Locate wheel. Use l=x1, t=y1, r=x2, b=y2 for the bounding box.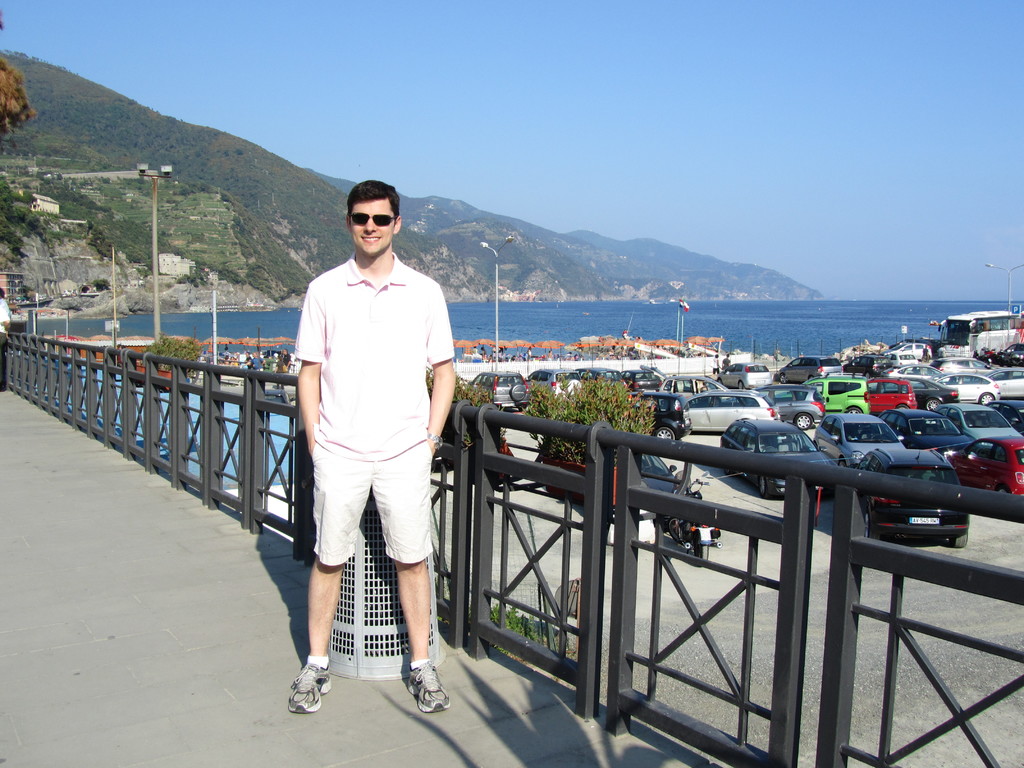
l=689, t=535, r=716, b=568.
